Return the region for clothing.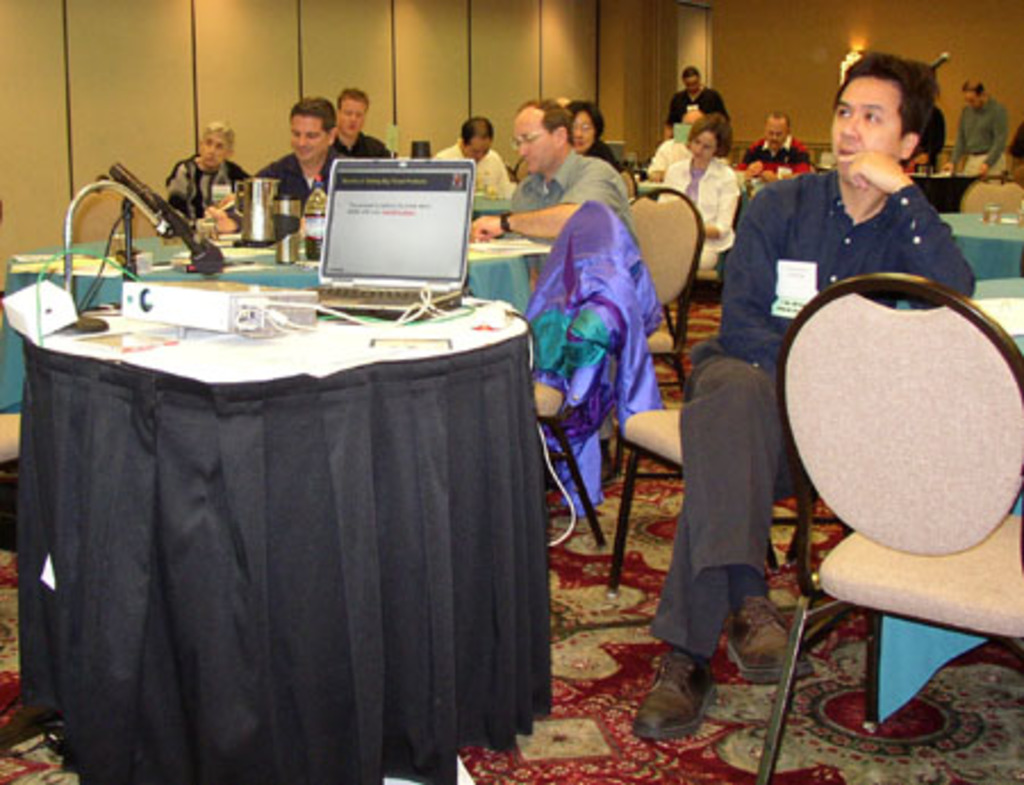
(x1=664, y1=77, x2=733, y2=134).
